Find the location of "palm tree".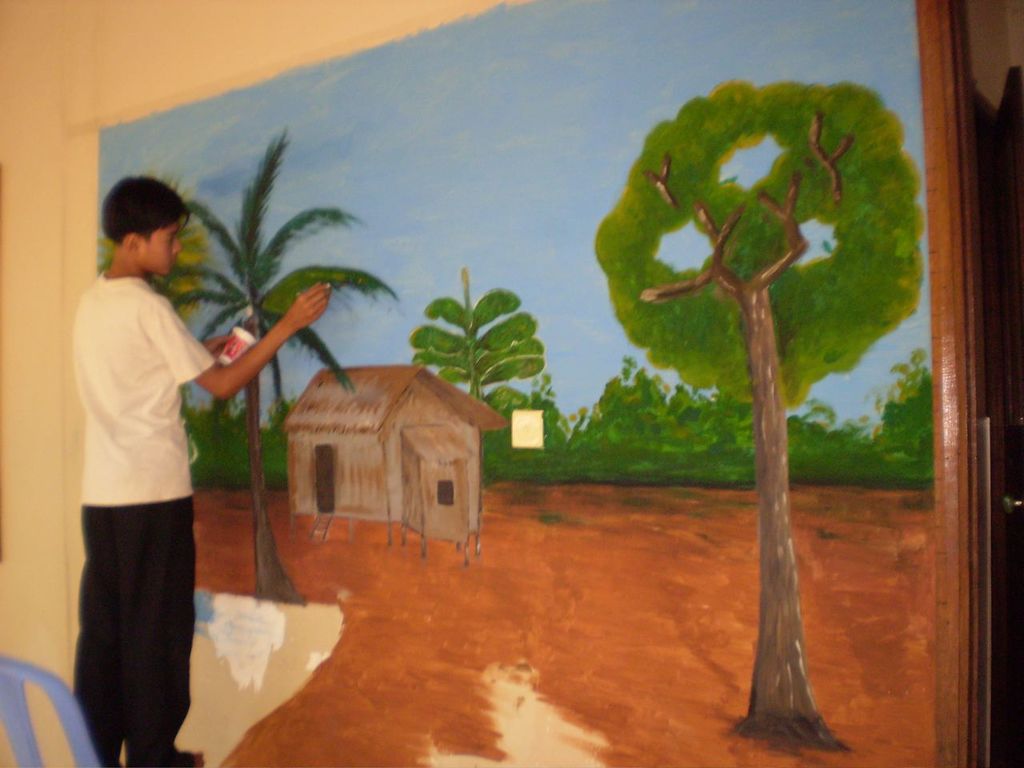
Location: left=159, top=132, right=401, bottom=605.
